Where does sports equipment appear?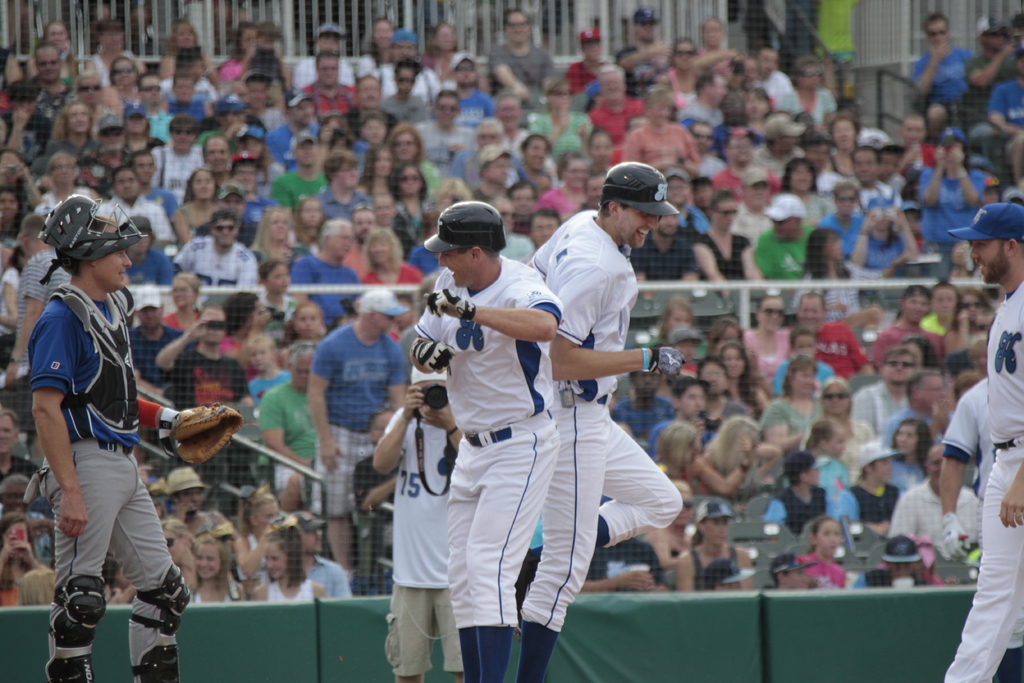
Appears at bbox=(428, 286, 477, 324).
